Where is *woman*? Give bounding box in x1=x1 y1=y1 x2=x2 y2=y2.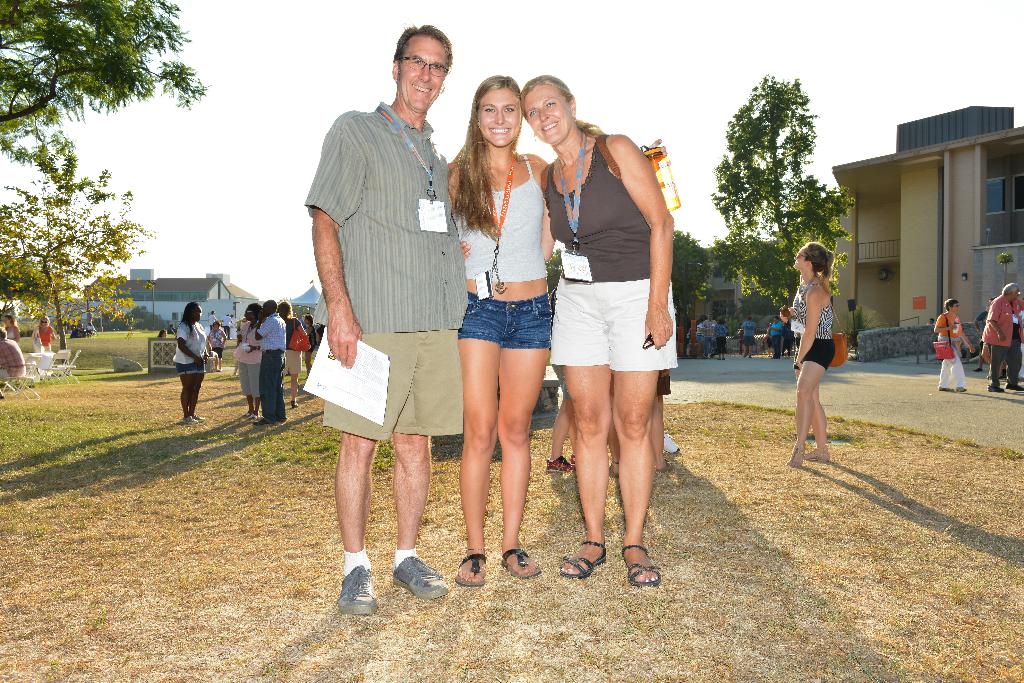
x1=1 y1=312 x2=27 y2=344.
